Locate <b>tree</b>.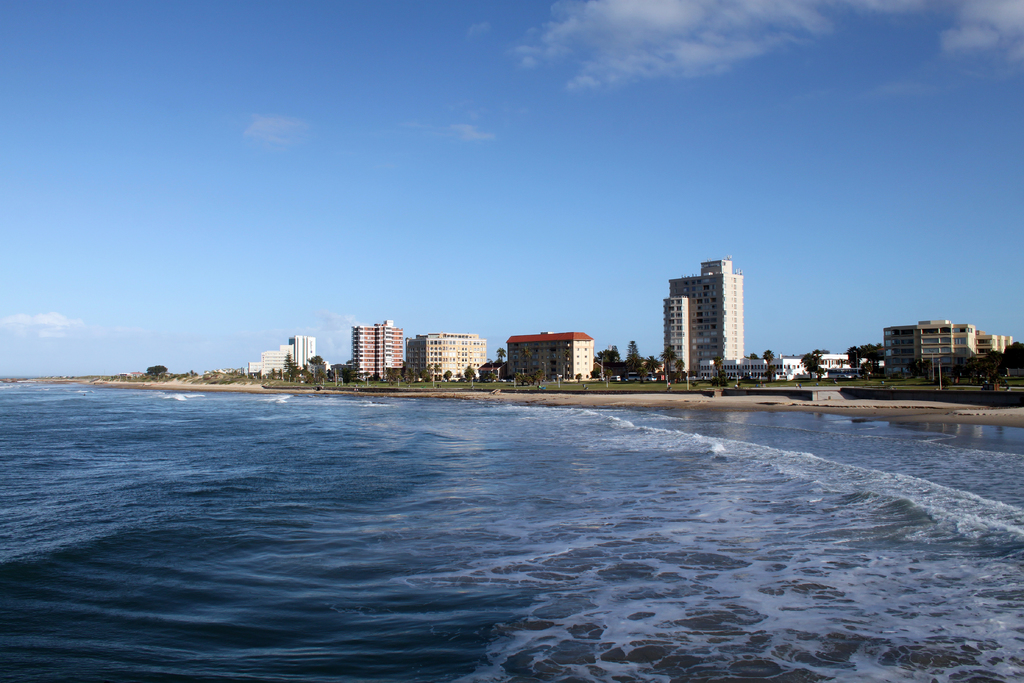
Bounding box: <region>445, 370, 454, 383</region>.
